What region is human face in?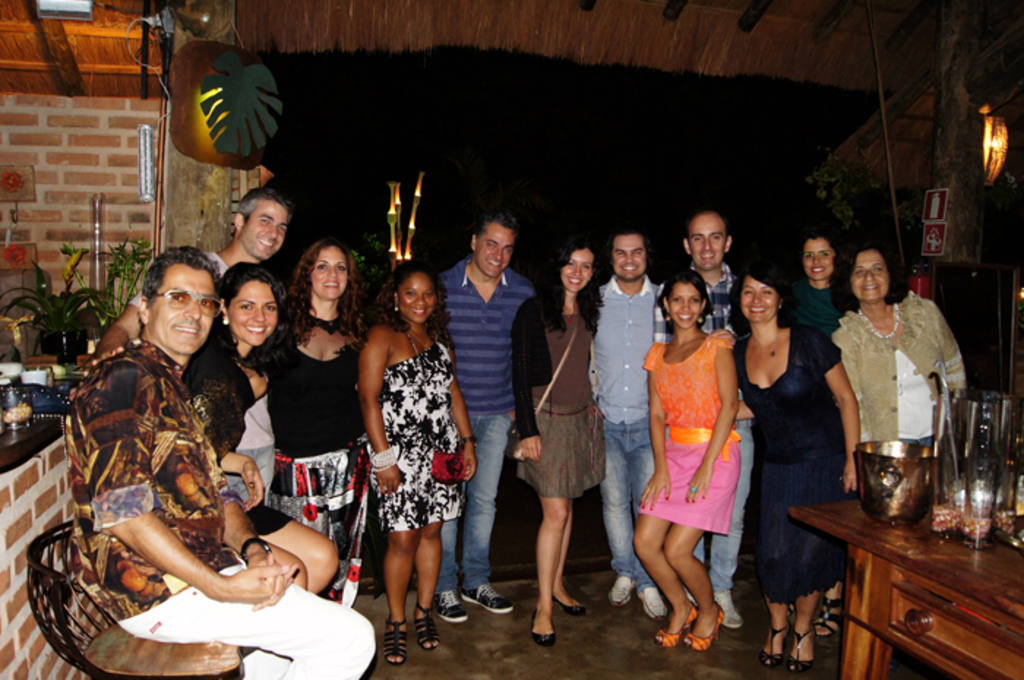
{"x1": 614, "y1": 230, "x2": 650, "y2": 279}.
